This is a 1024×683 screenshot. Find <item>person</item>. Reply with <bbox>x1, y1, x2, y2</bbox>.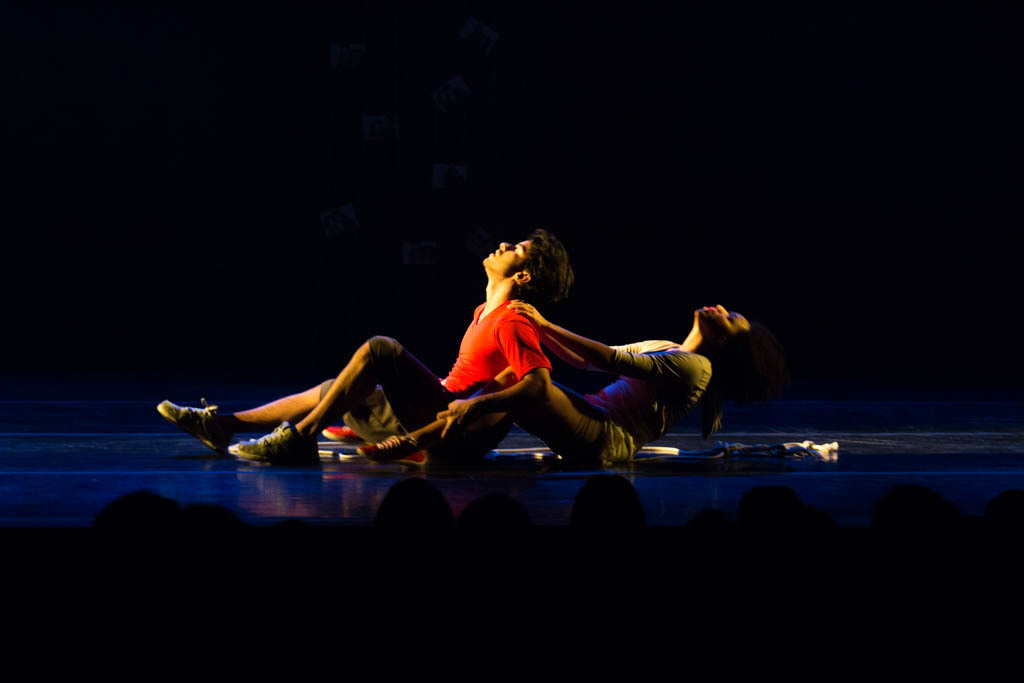
<bbox>136, 219, 552, 487</bbox>.
